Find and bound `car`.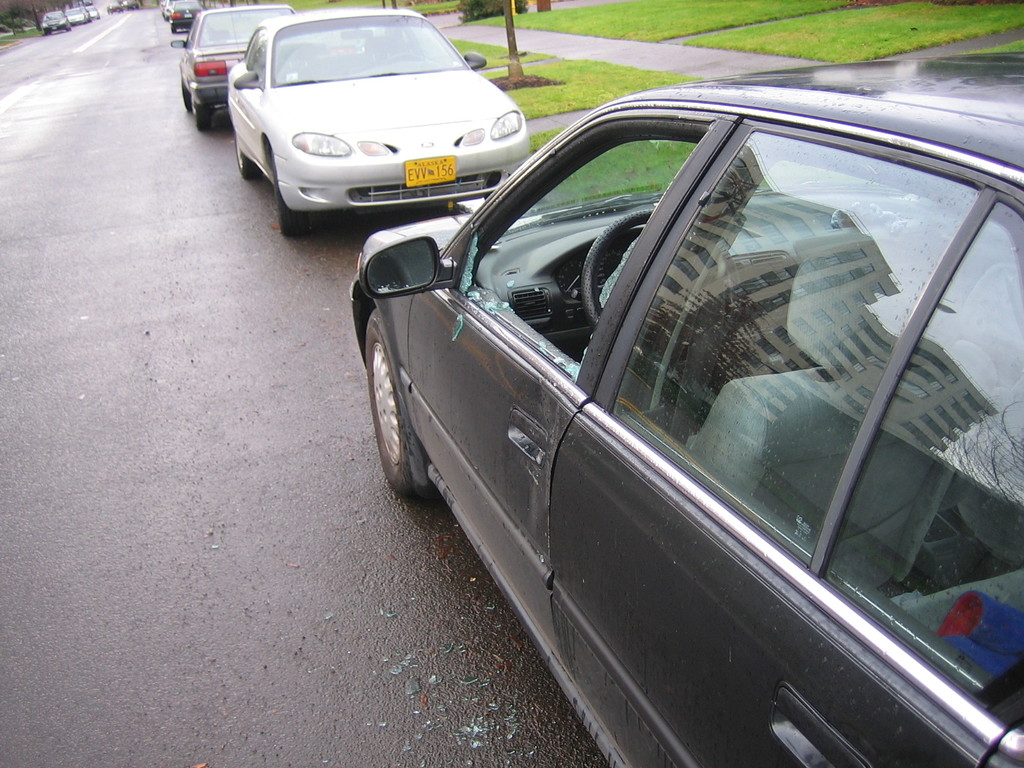
Bound: BBox(38, 8, 67, 30).
